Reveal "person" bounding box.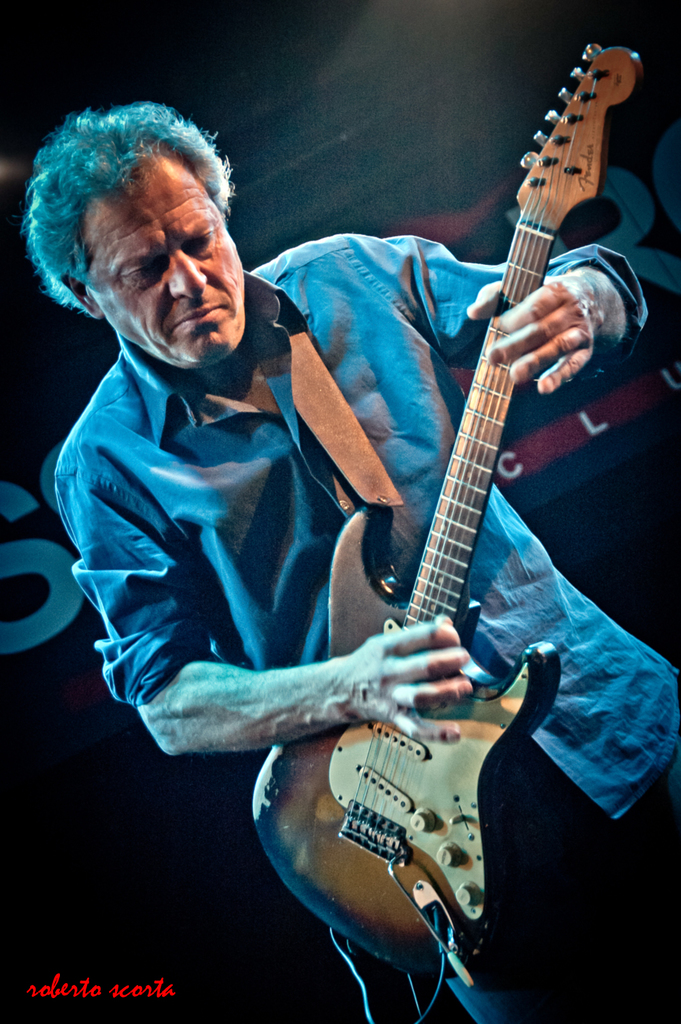
Revealed: rect(18, 86, 680, 1018).
